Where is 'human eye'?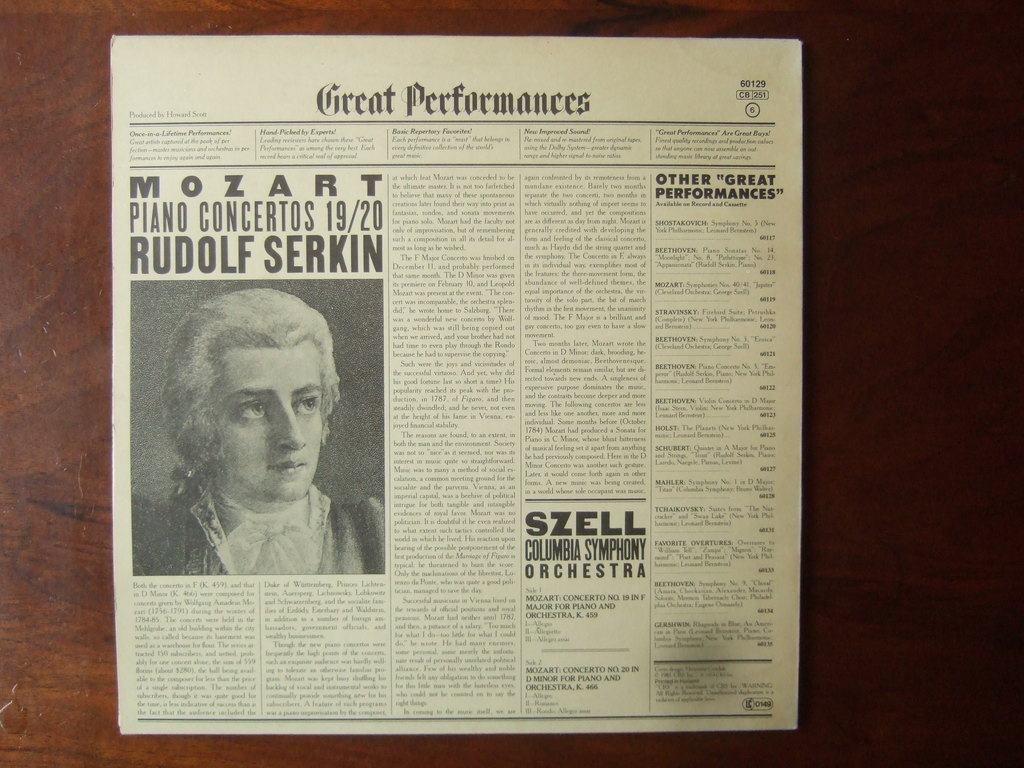
[left=295, top=395, right=324, bottom=421].
